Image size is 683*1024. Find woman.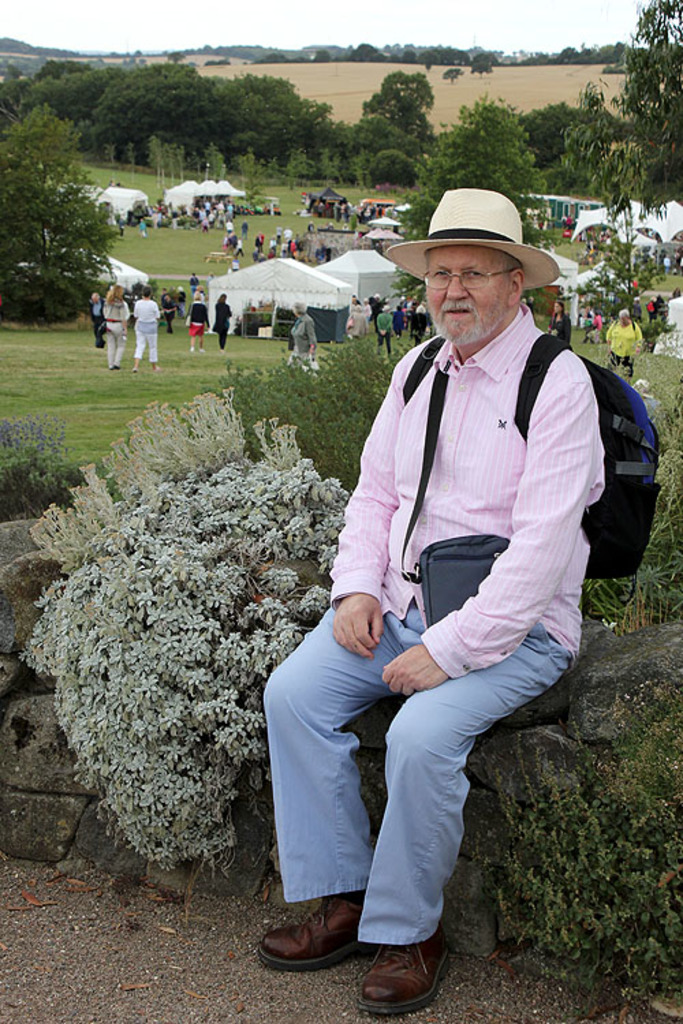
183/294/209/350.
